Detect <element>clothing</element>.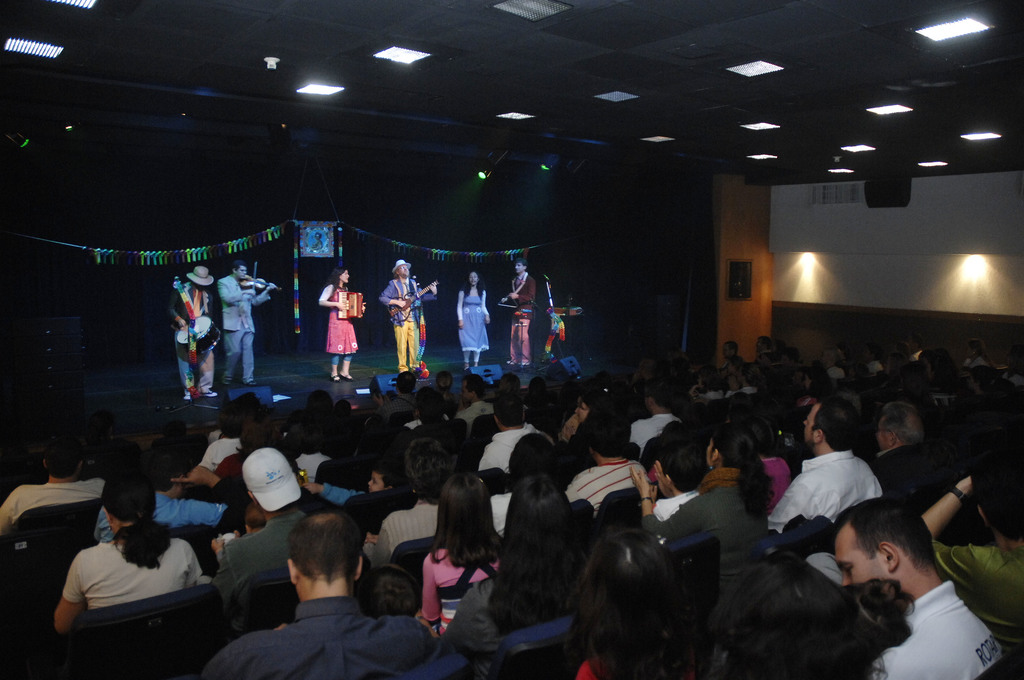
Detected at x1=318 y1=283 x2=357 y2=366.
